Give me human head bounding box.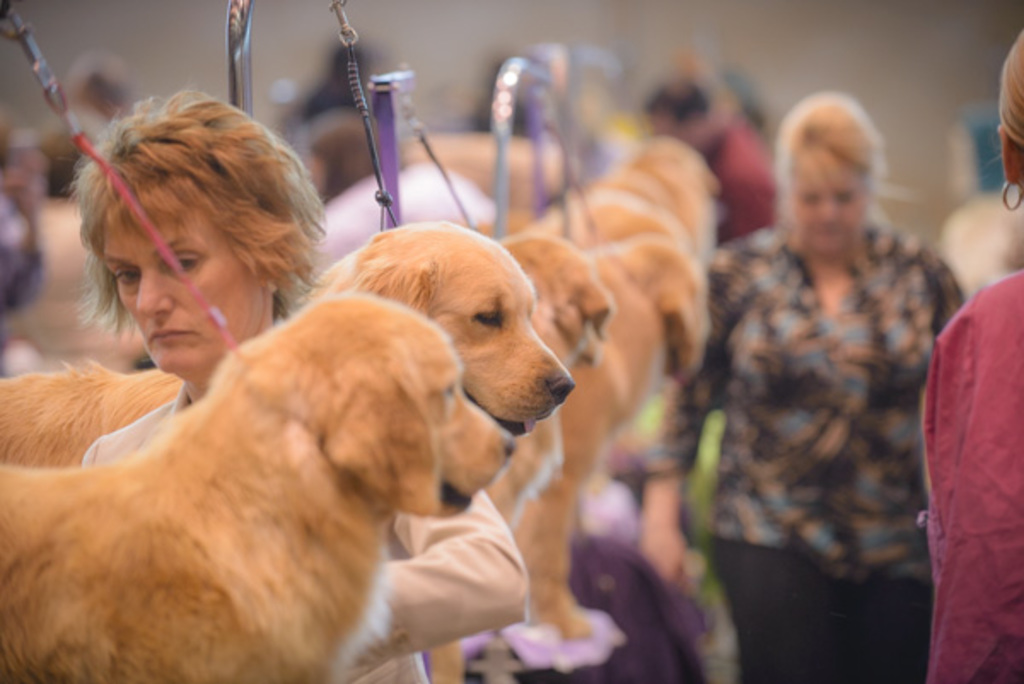
(299,106,382,196).
